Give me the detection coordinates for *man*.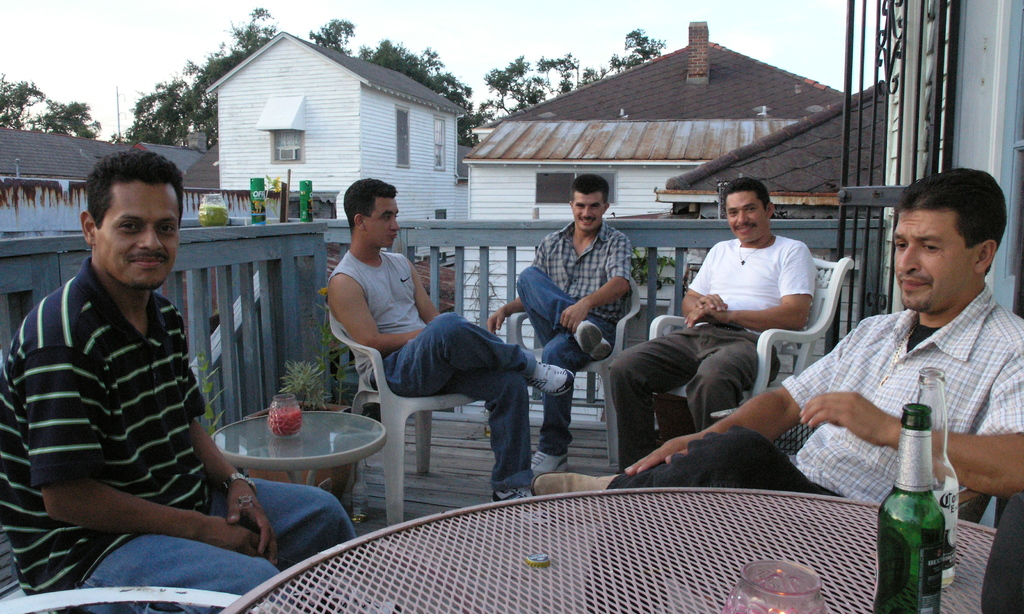
{"left": 316, "top": 199, "right": 546, "bottom": 488}.
